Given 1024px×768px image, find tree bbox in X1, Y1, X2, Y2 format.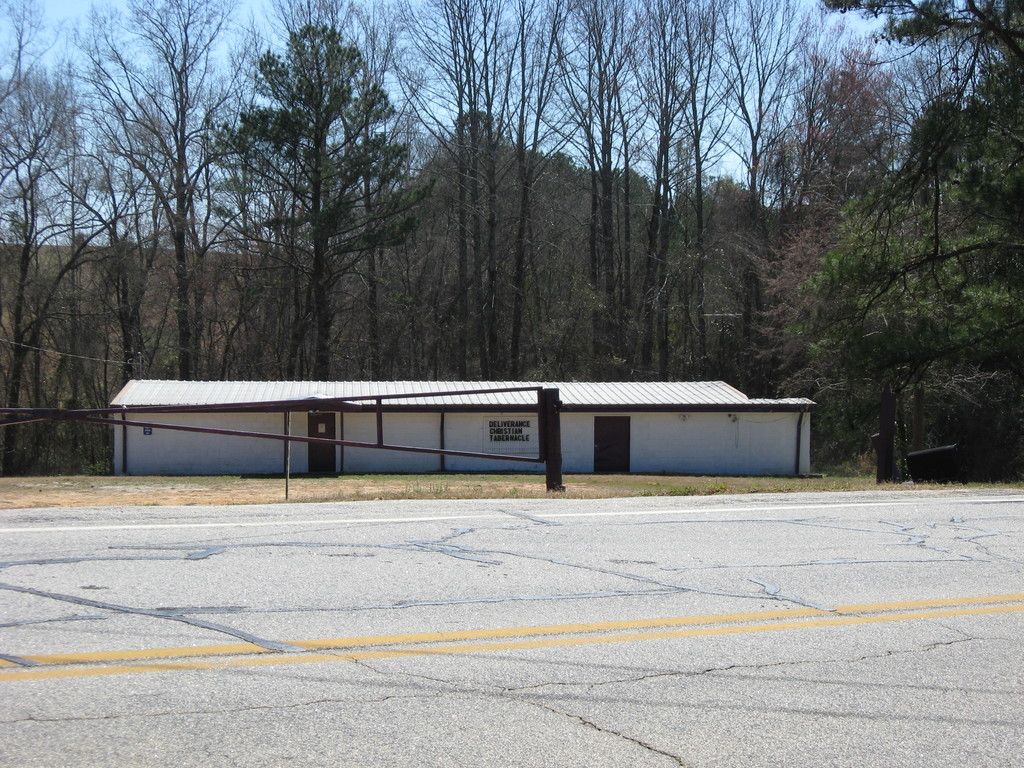
703, 0, 836, 371.
